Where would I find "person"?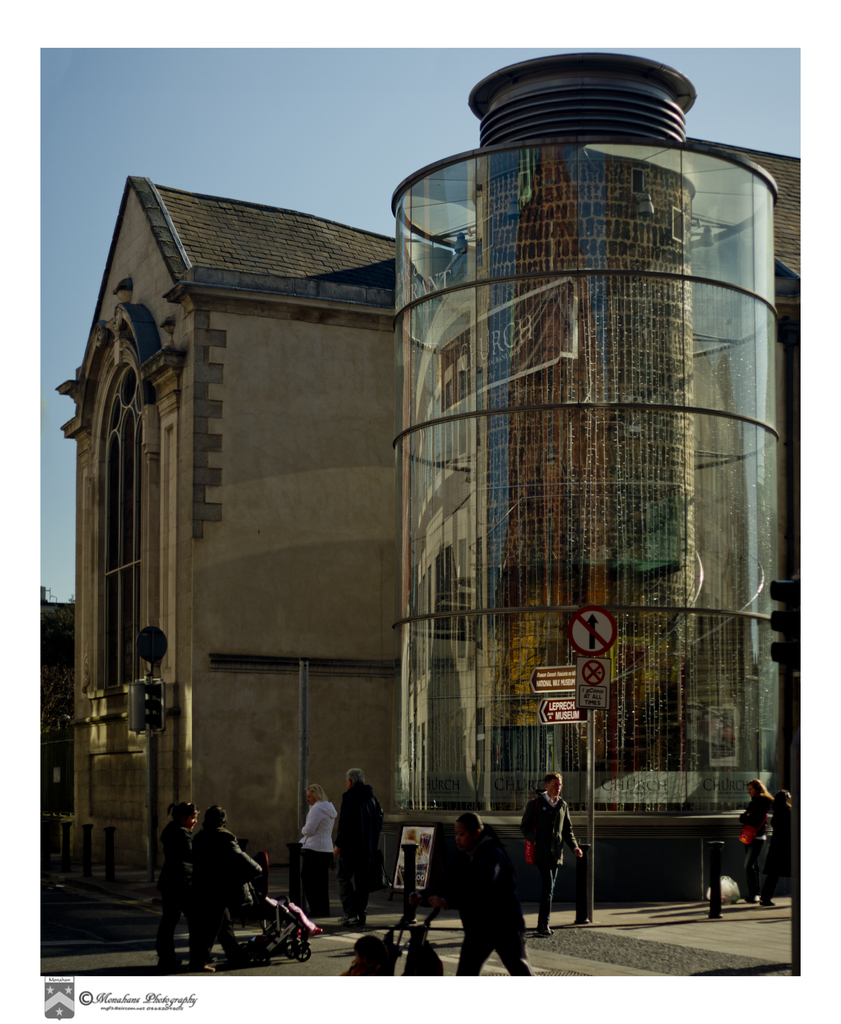
At x1=517, y1=773, x2=585, y2=940.
